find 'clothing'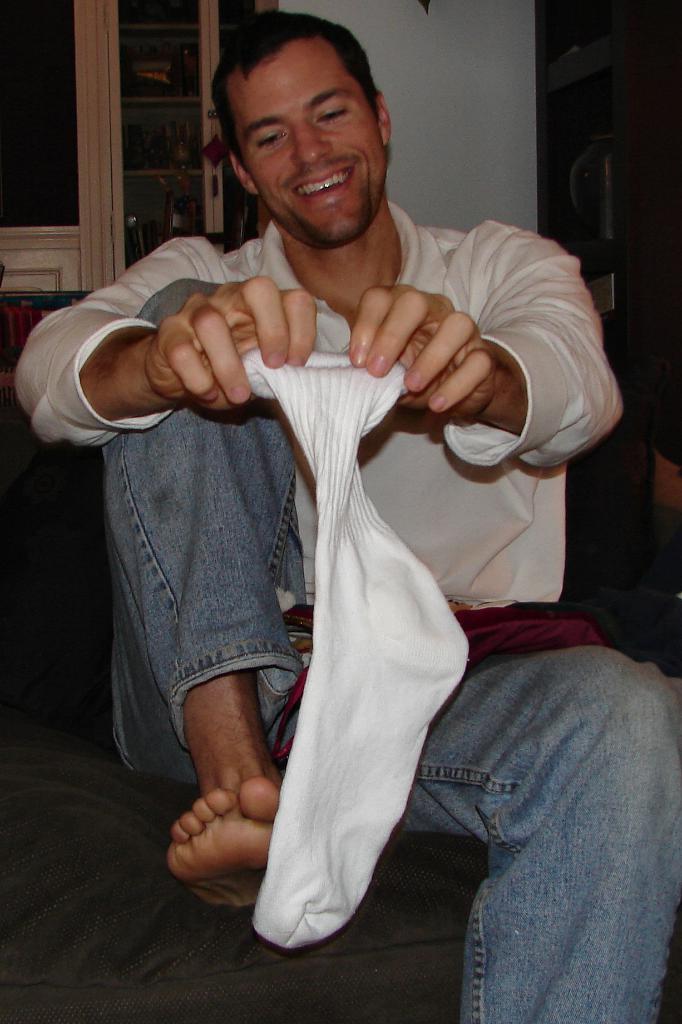
22, 204, 681, 1023
